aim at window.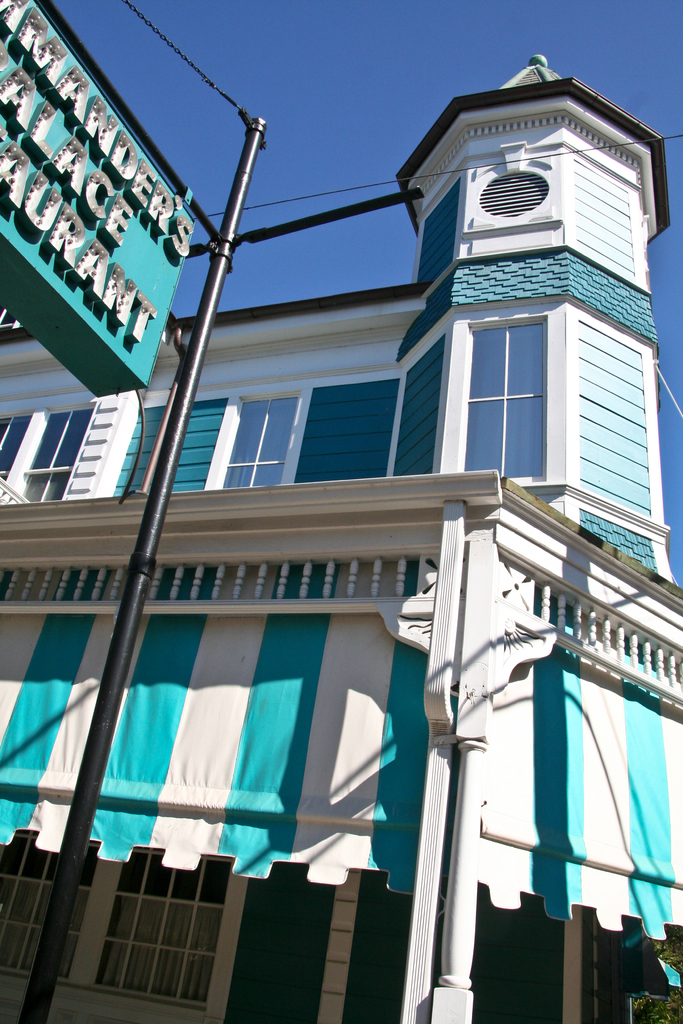
Aimed at box=[88, 854, 229, 1015].
